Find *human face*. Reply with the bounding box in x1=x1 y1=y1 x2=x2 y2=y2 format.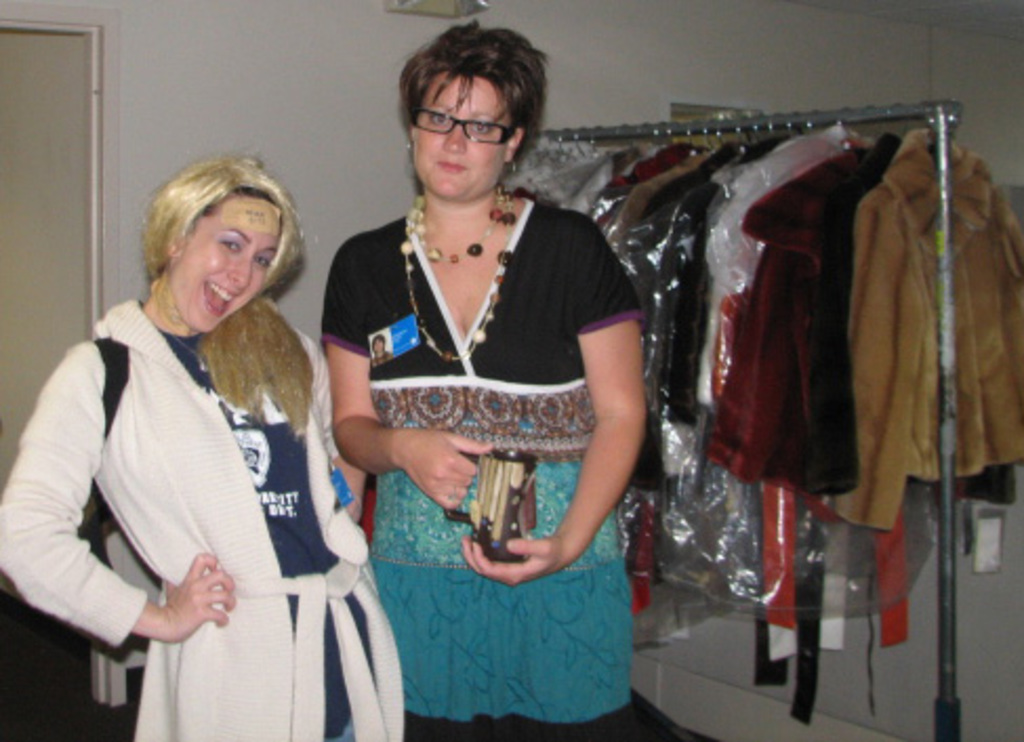
x1=412 y1=65 x2=517 y2=200.
